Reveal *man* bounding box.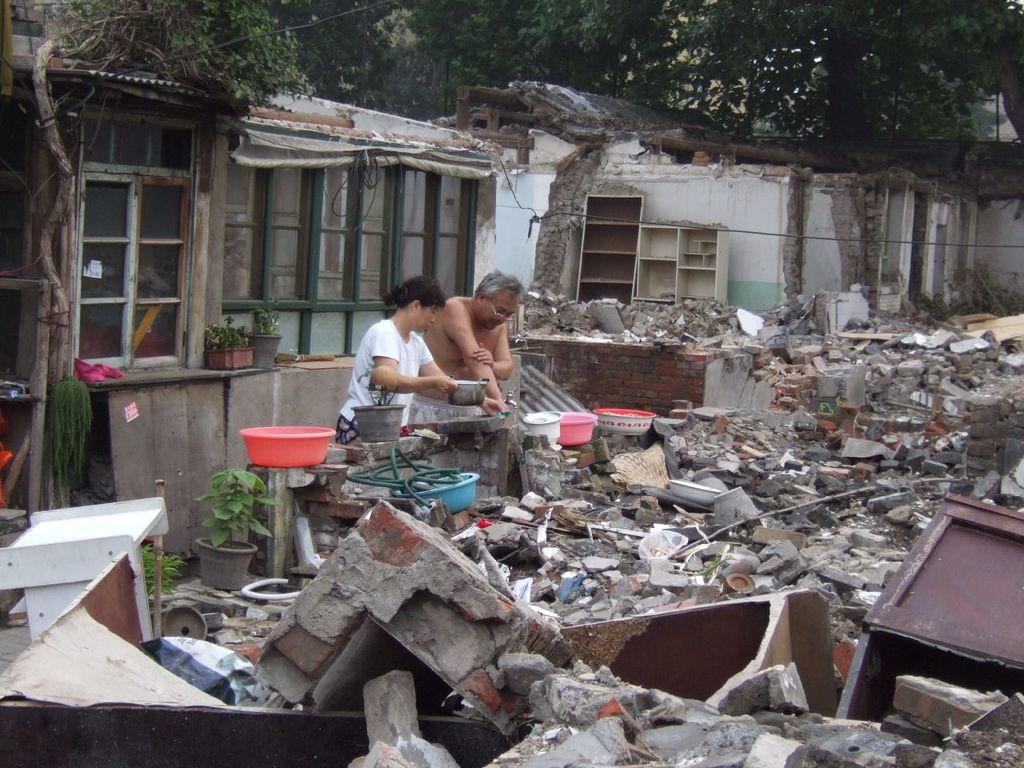
Revealed: (left=405, top=266, right=529, bottom=426).
